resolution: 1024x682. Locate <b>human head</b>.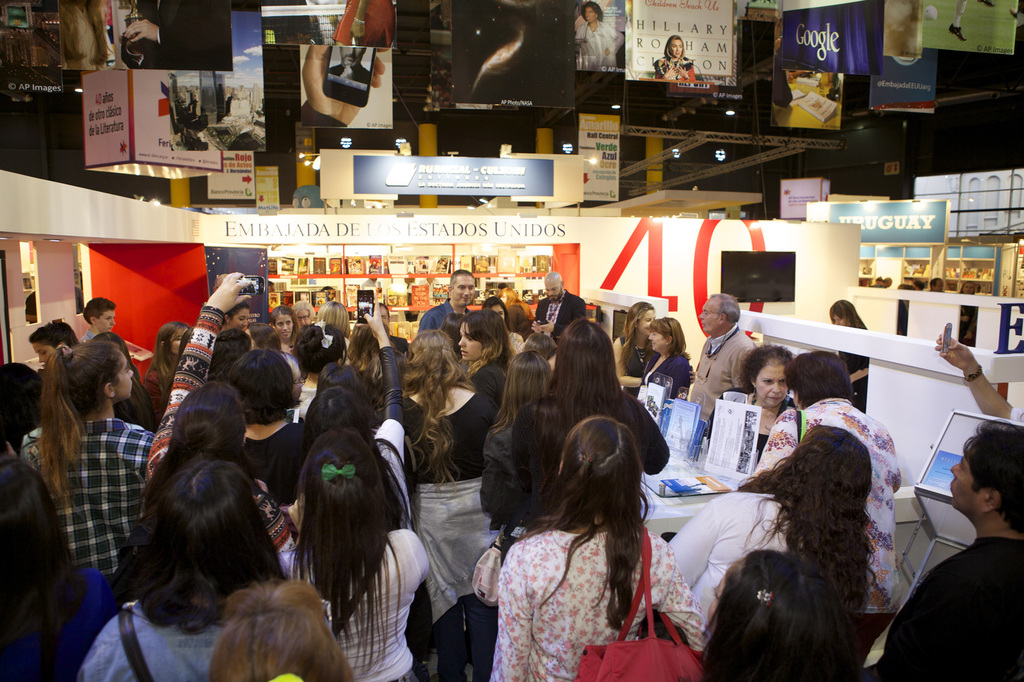
29/321/79/366.
